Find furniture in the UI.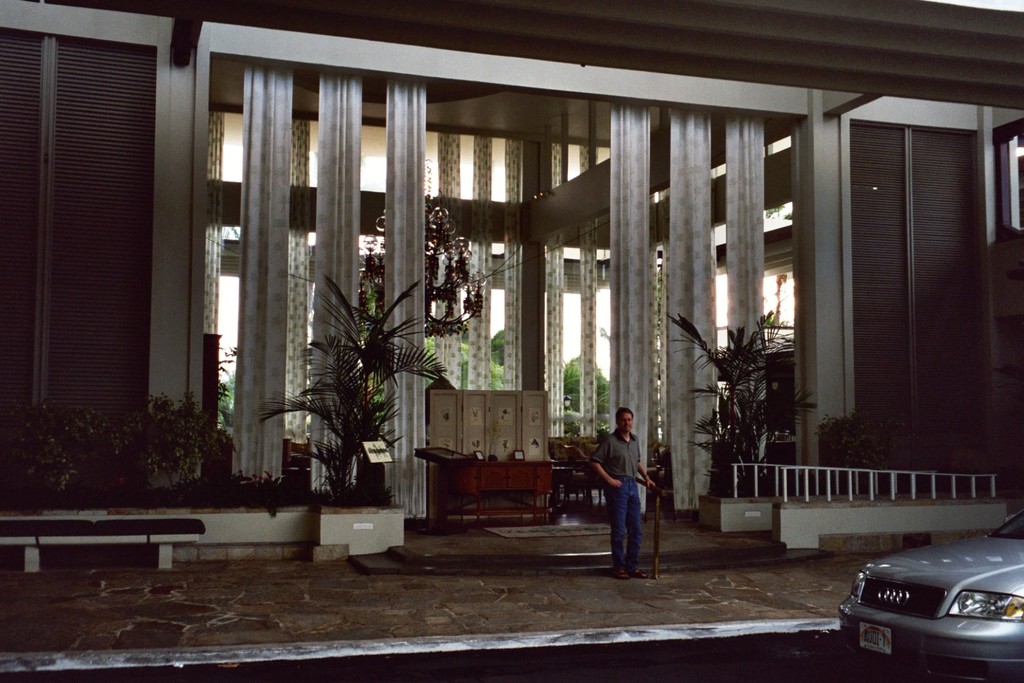
UI element at (x1=441, y1=462, x2=556, y2=525).
